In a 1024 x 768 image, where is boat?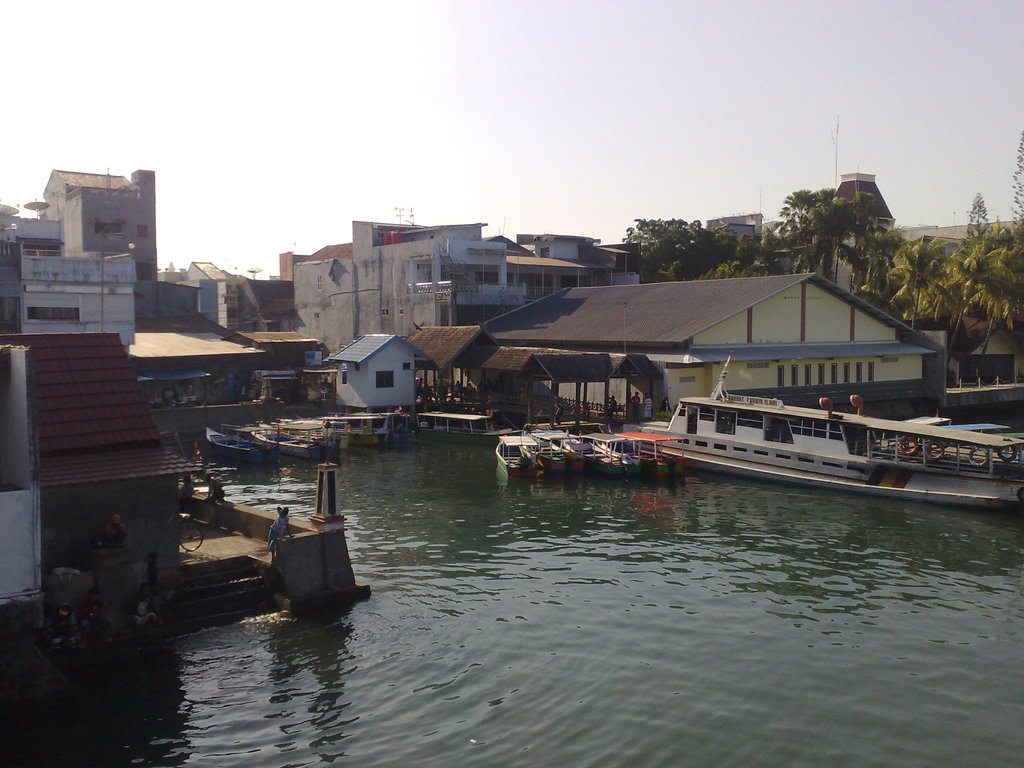
{"left": 556, "top": 418, "right": 650, "bottom": 477}.
